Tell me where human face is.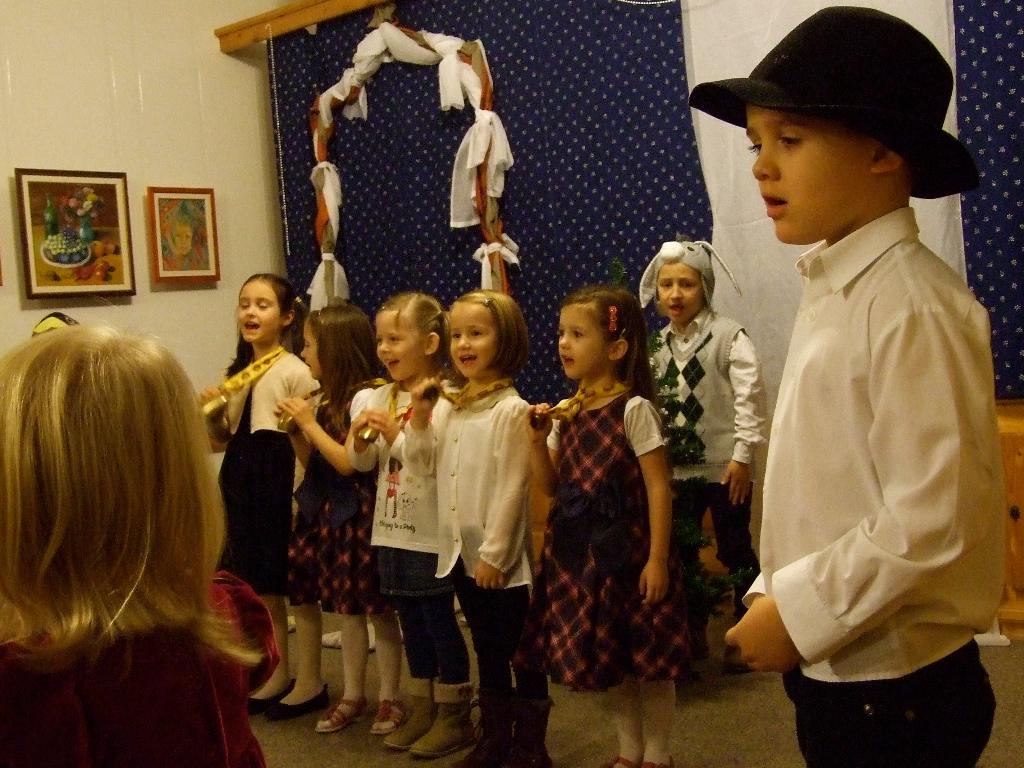
human face is at (376, 309, 431, 383).
